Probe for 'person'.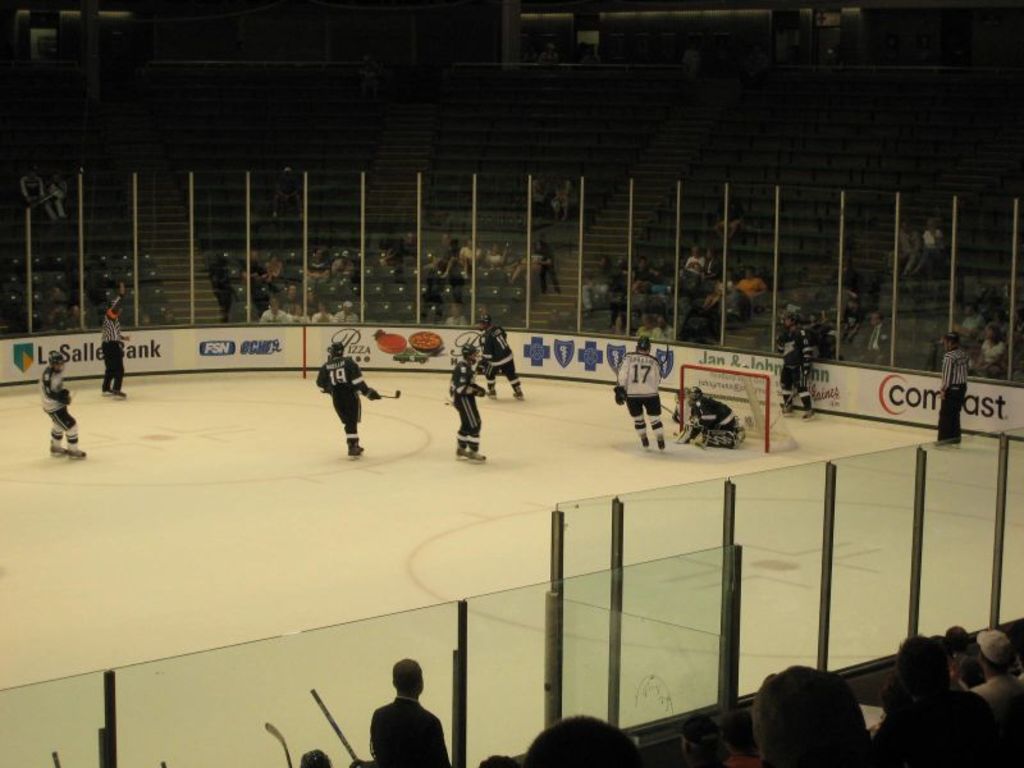
Probe result: (412,232,454,278).
